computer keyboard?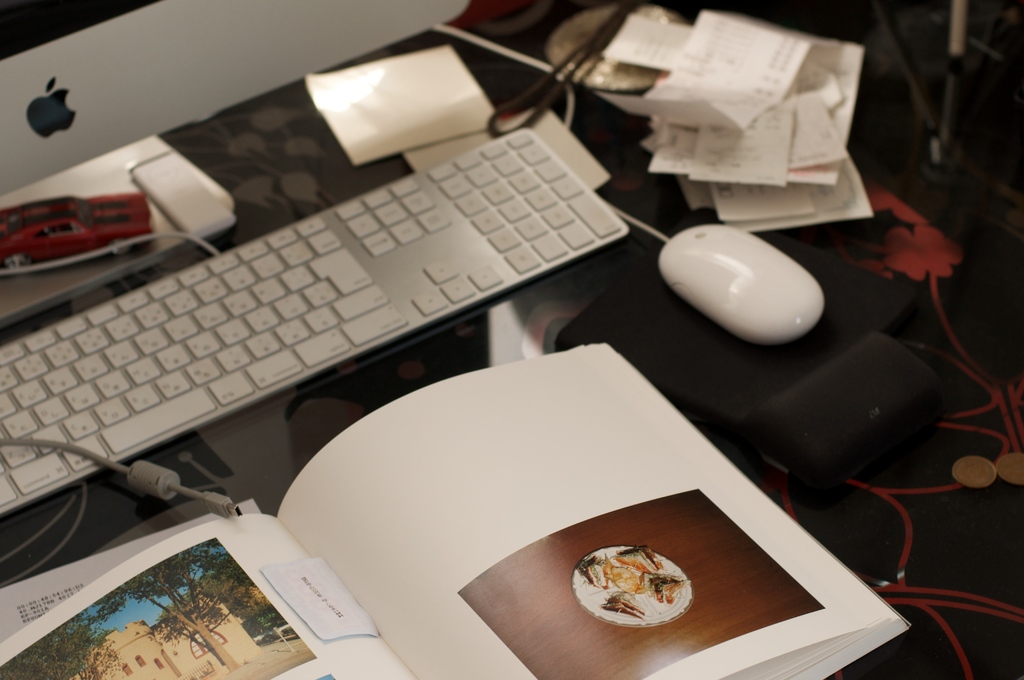
(0,127,632,515)
